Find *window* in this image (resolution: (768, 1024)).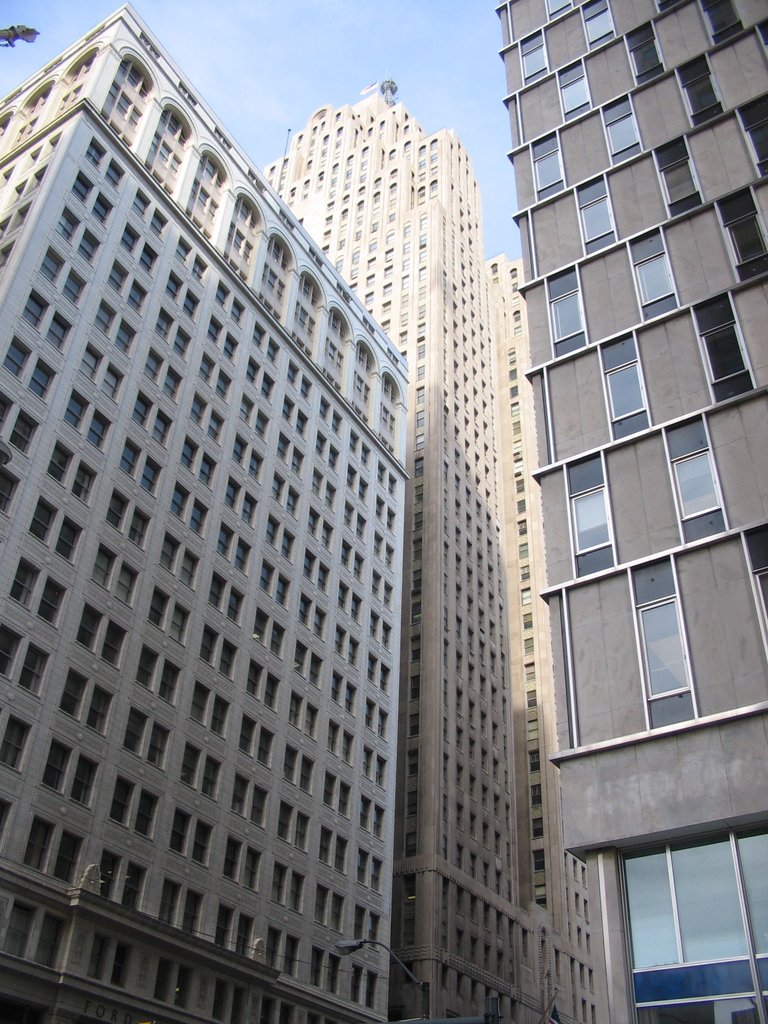
{"left": 262, "top": 512, "right": 280, "bottom": 548}.
